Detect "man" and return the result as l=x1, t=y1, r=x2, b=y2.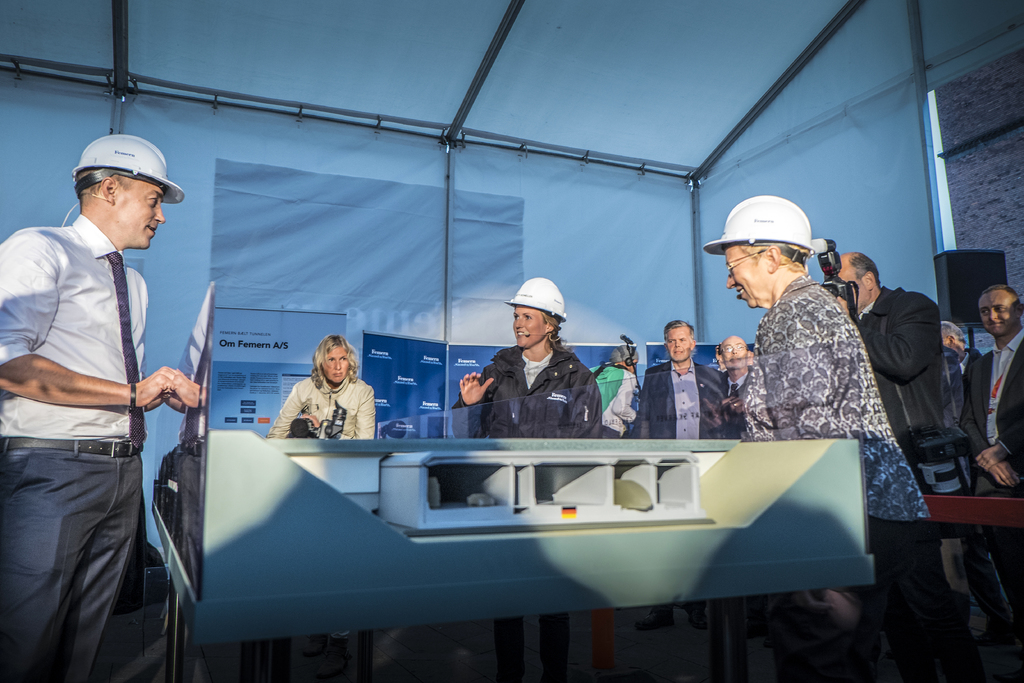
l=811, t=249, r=963, b=475.
